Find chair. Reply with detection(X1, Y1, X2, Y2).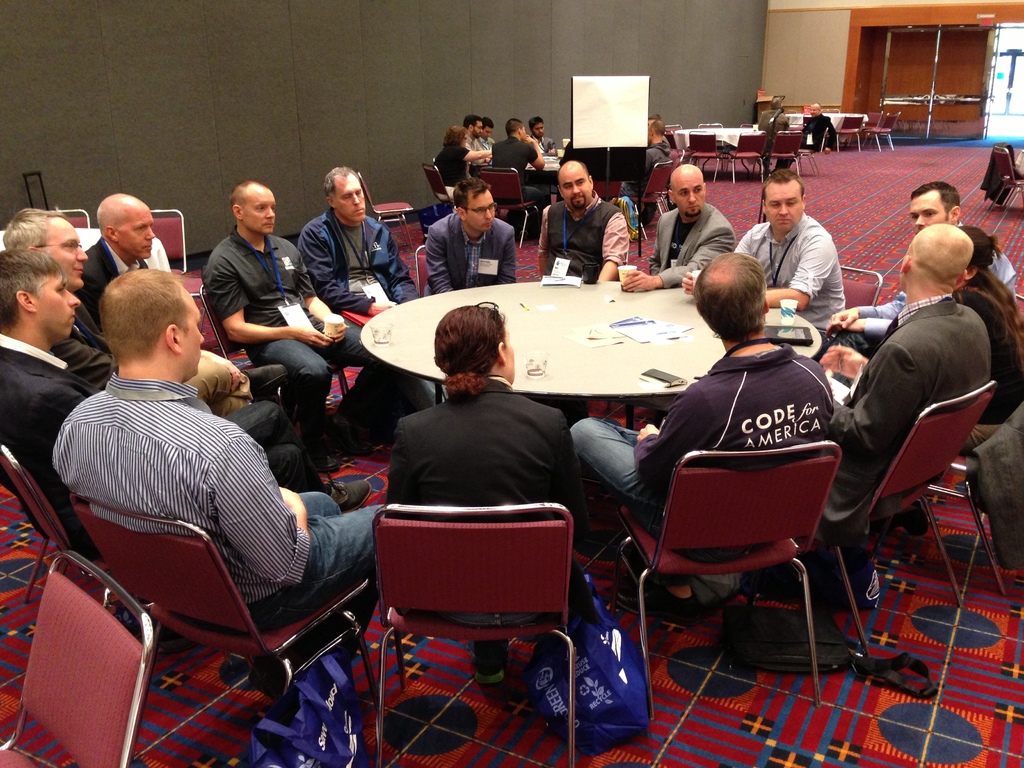
detection(829, 113, 863, 152).
